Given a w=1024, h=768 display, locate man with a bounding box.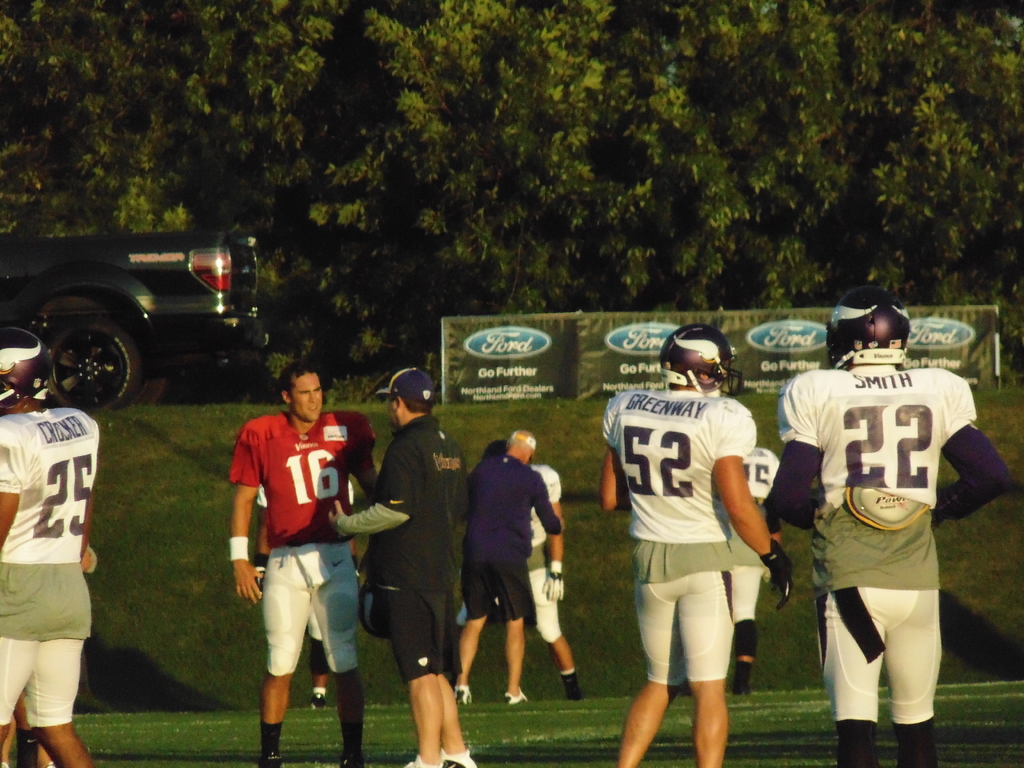
Located: [x1=721, y1=426, x2=792, y2=698].
